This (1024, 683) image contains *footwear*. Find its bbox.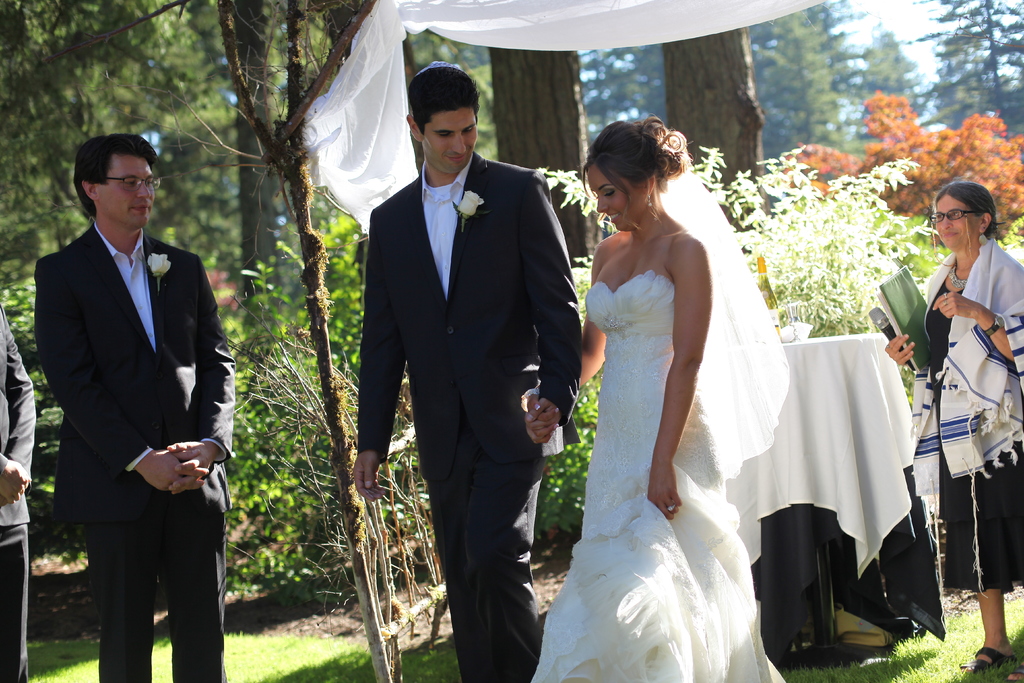
l=961, t=645, r=1018, b=676.
